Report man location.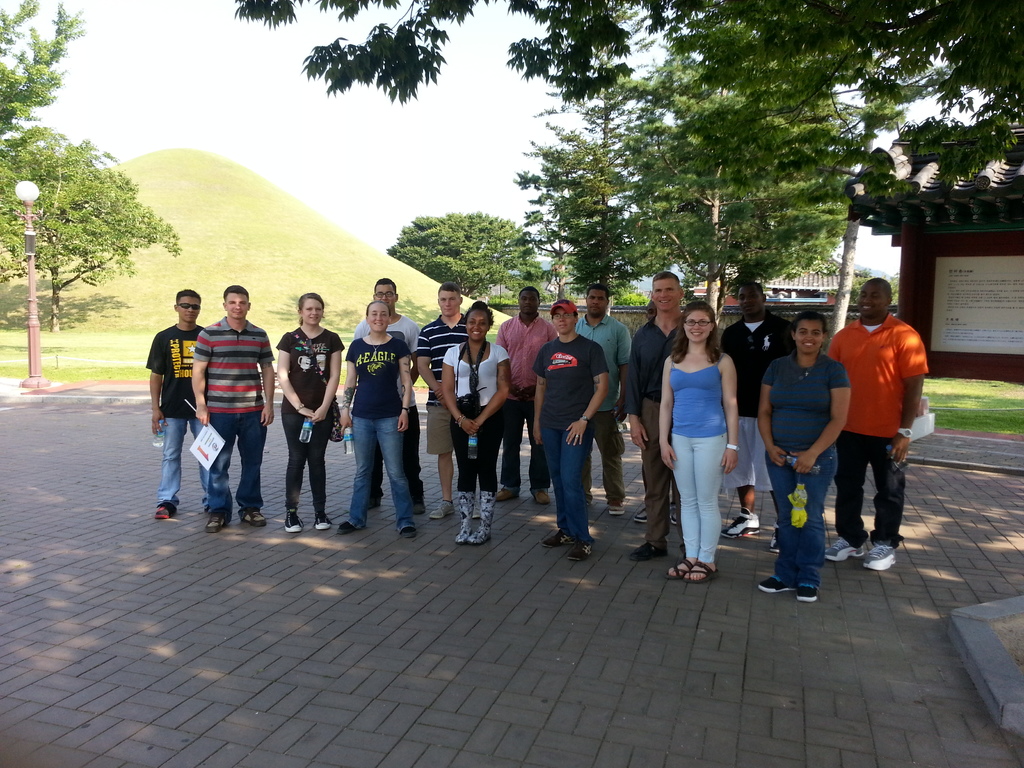
Report: bbox(419, 284, 470, 525).
